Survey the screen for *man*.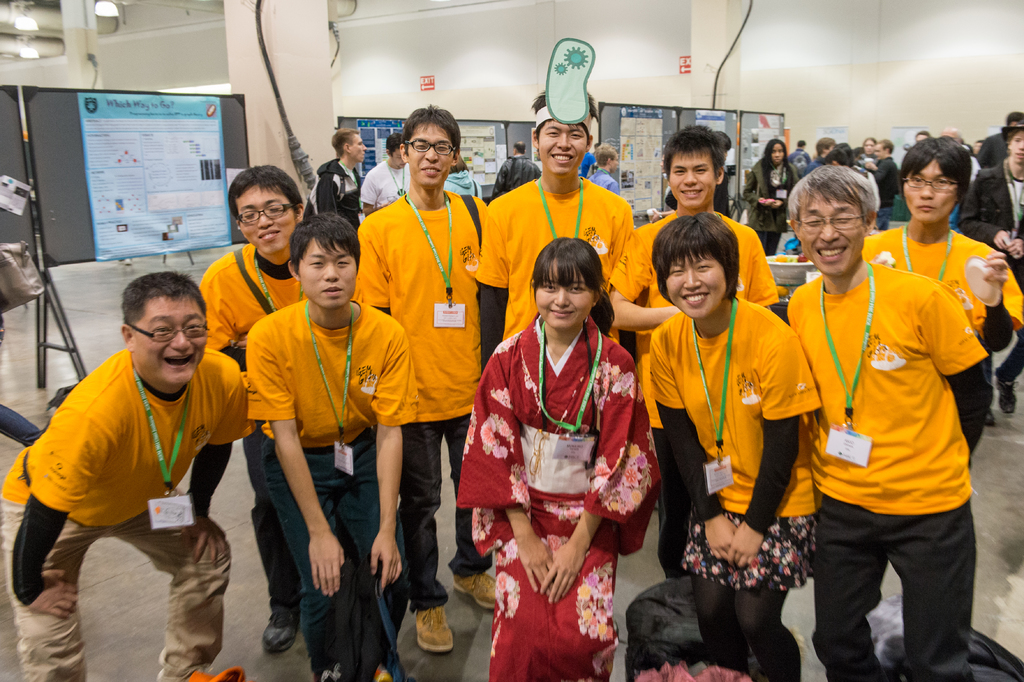
Survey found: <region>486, 144, 541, 201</region>.
